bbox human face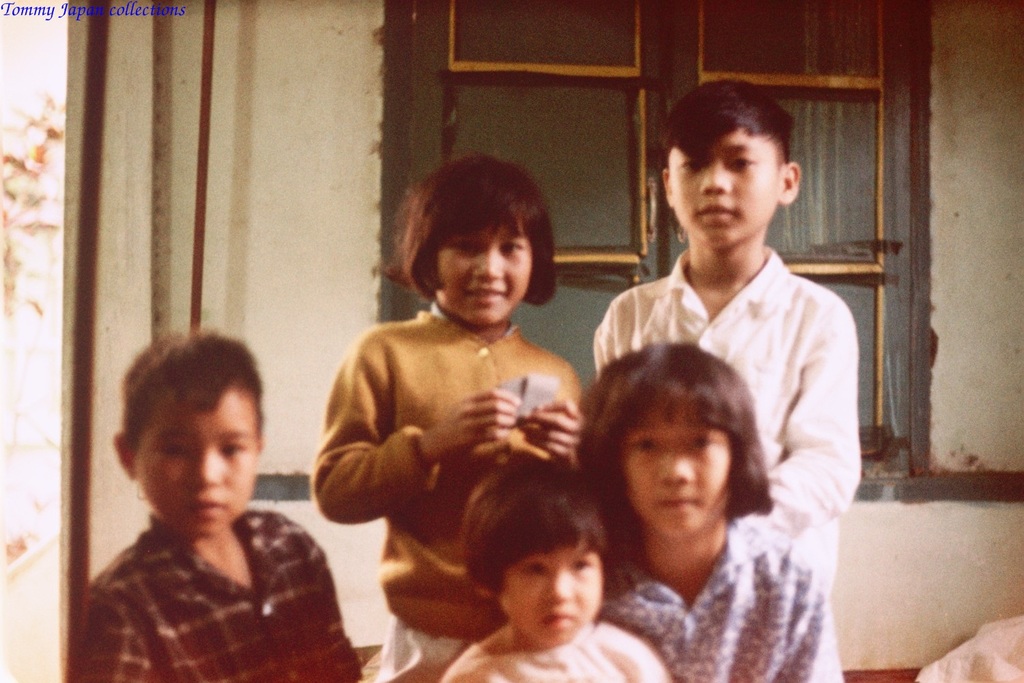
select_region(618, 398, 726, 531)
